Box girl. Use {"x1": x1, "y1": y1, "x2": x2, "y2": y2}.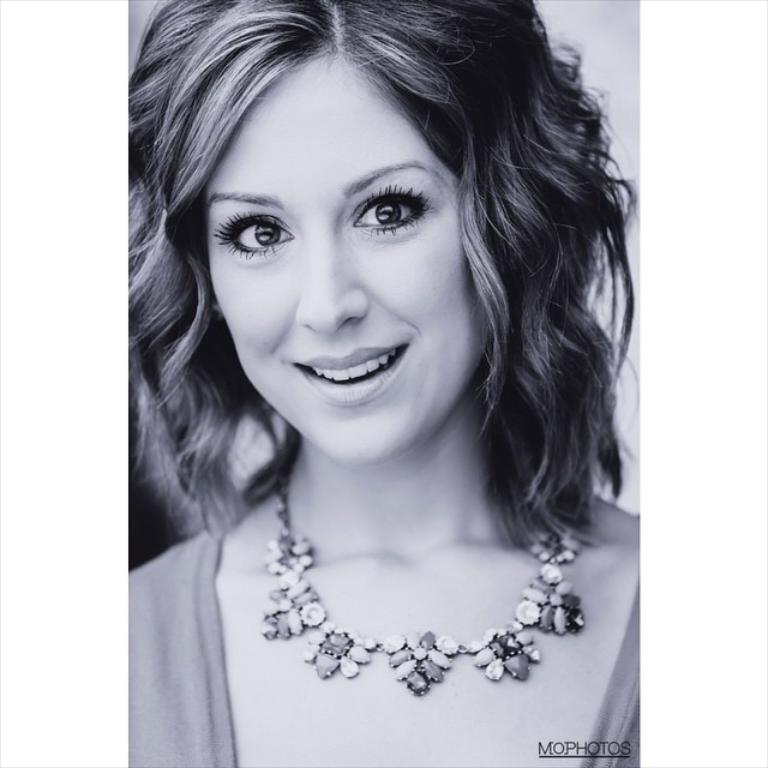
{"x1": 131, "y1": 0, "x2": 638, "y2": 767}.
